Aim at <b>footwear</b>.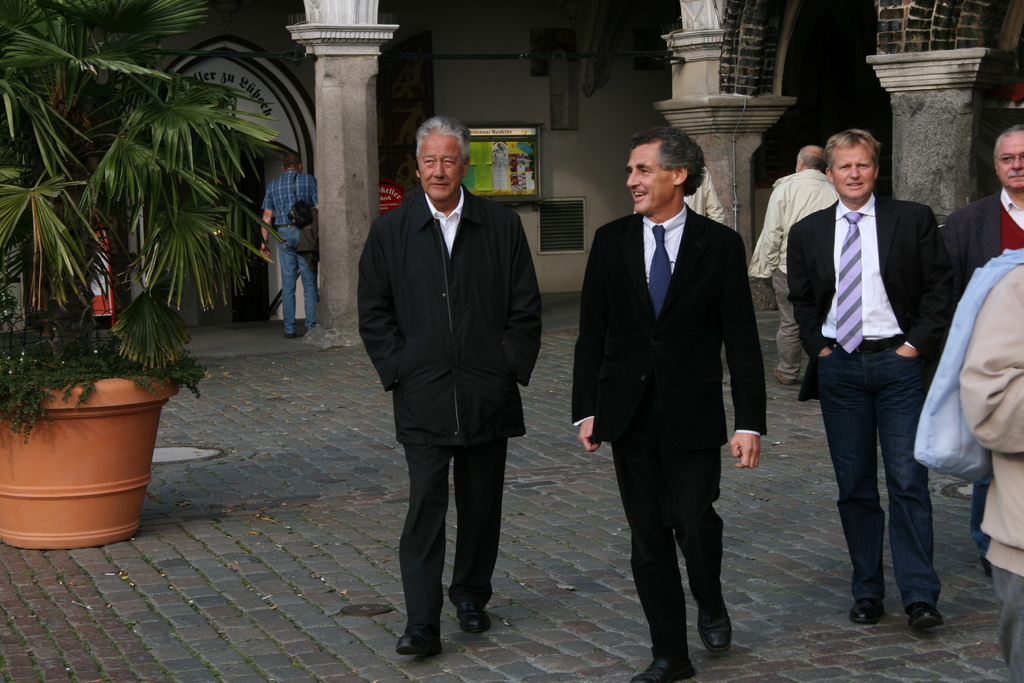
Aimed at locate(285, 333, 294, 338).
